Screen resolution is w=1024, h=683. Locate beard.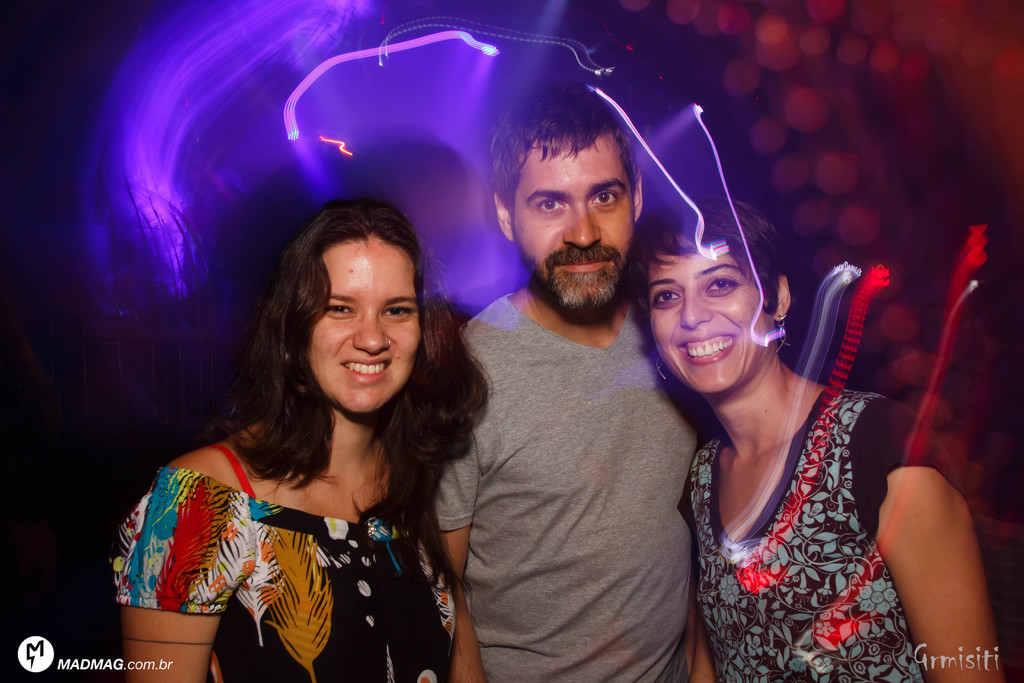
bbox(525, 229, 641, 305).
